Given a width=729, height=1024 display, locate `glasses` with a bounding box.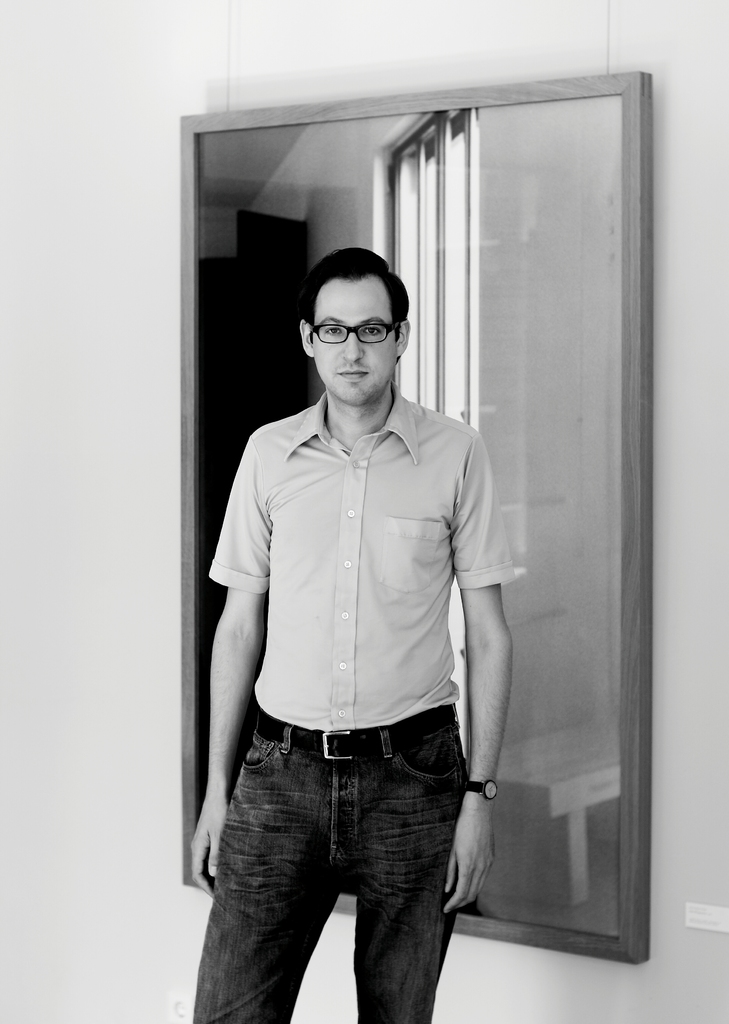
Located: [313, 315, 405, 349].
